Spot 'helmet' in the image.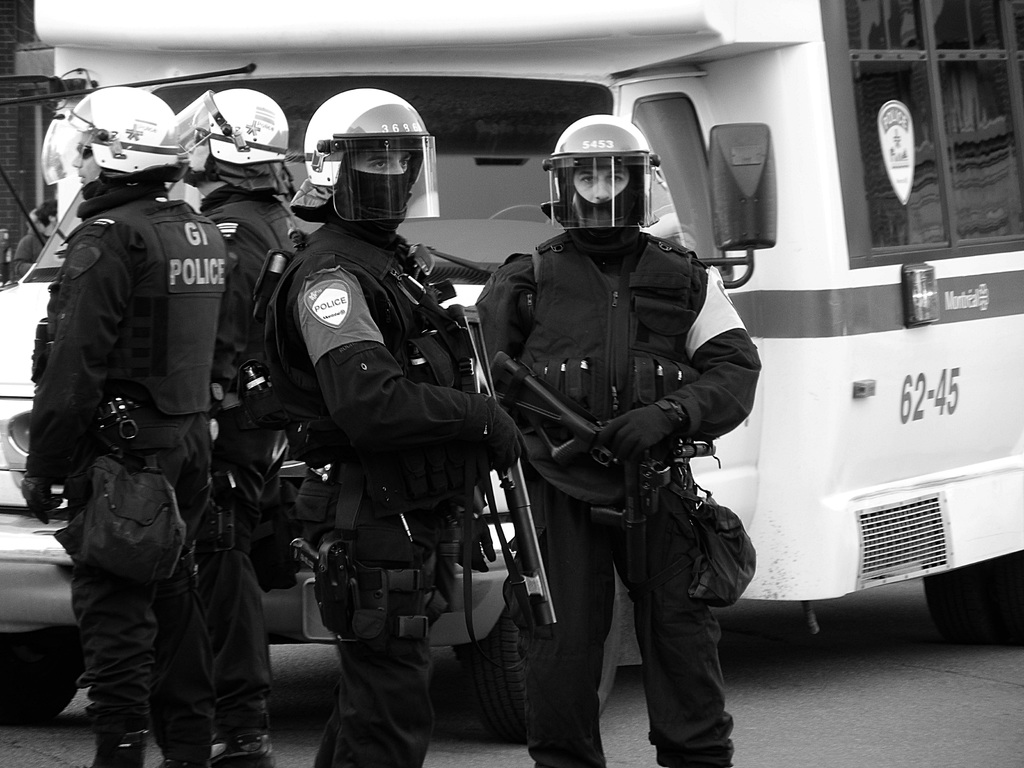
'helmet' found at <bbox>541, 115, 666, 239</bbox>.
